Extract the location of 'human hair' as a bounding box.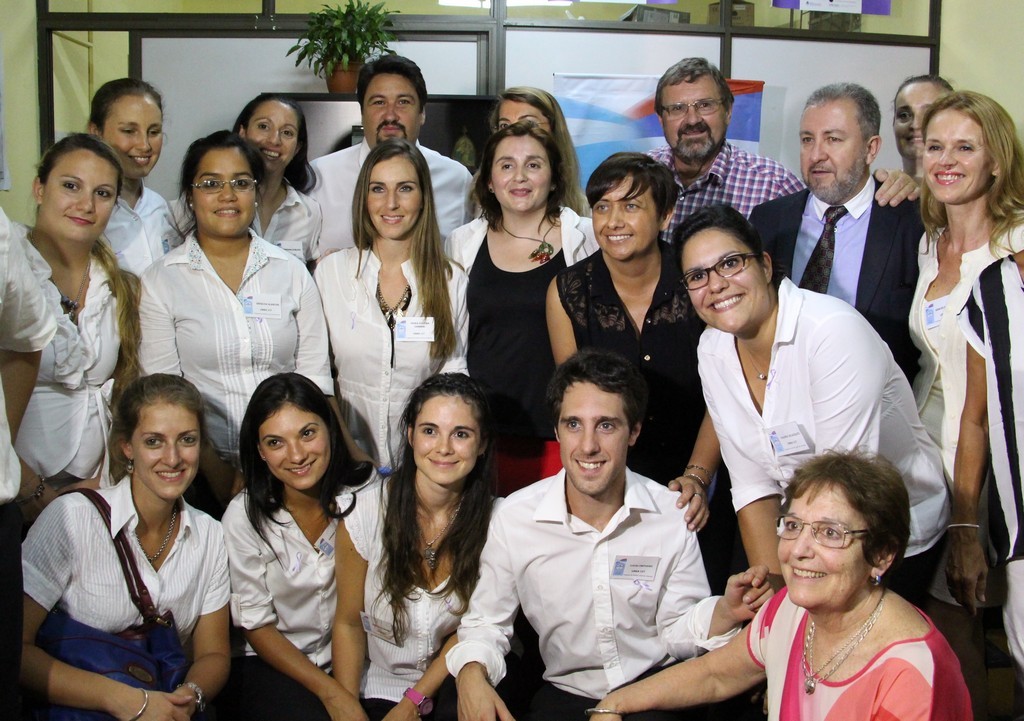
box=[86, 79, 168, 138].
